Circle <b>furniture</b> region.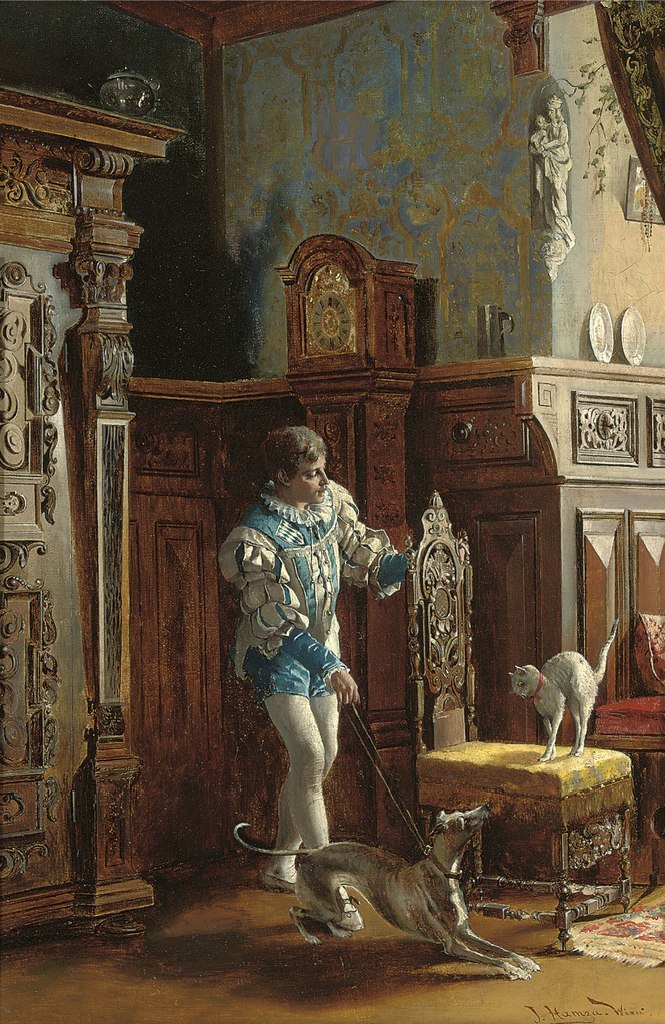
Region: region(585, 611, 664, 877).
